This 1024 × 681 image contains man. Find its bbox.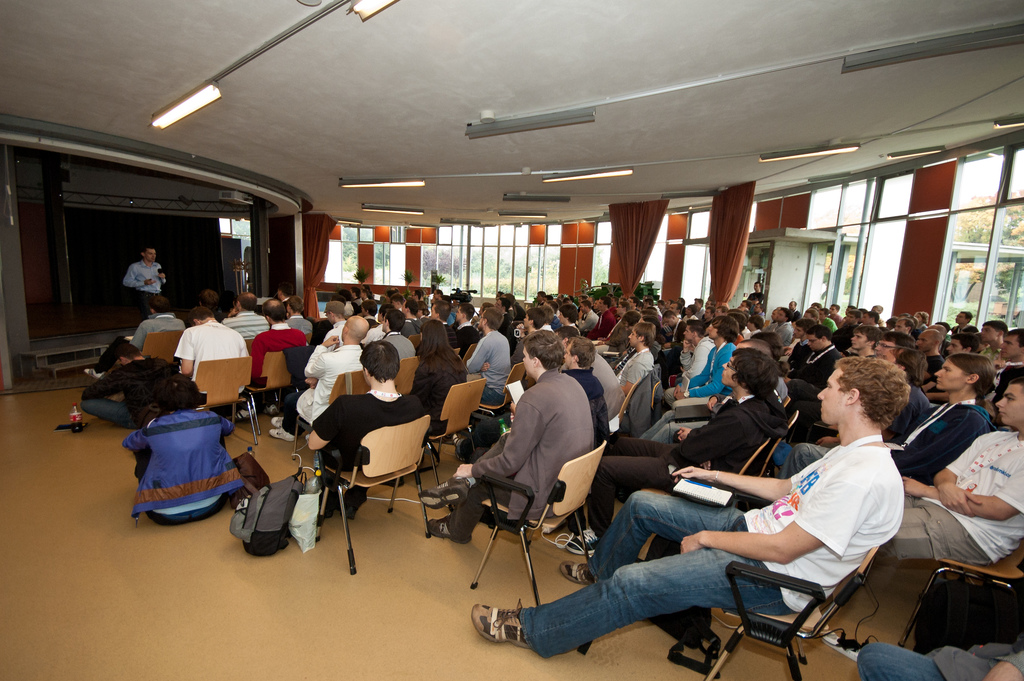
Rect(125, 245, 165, 334).
